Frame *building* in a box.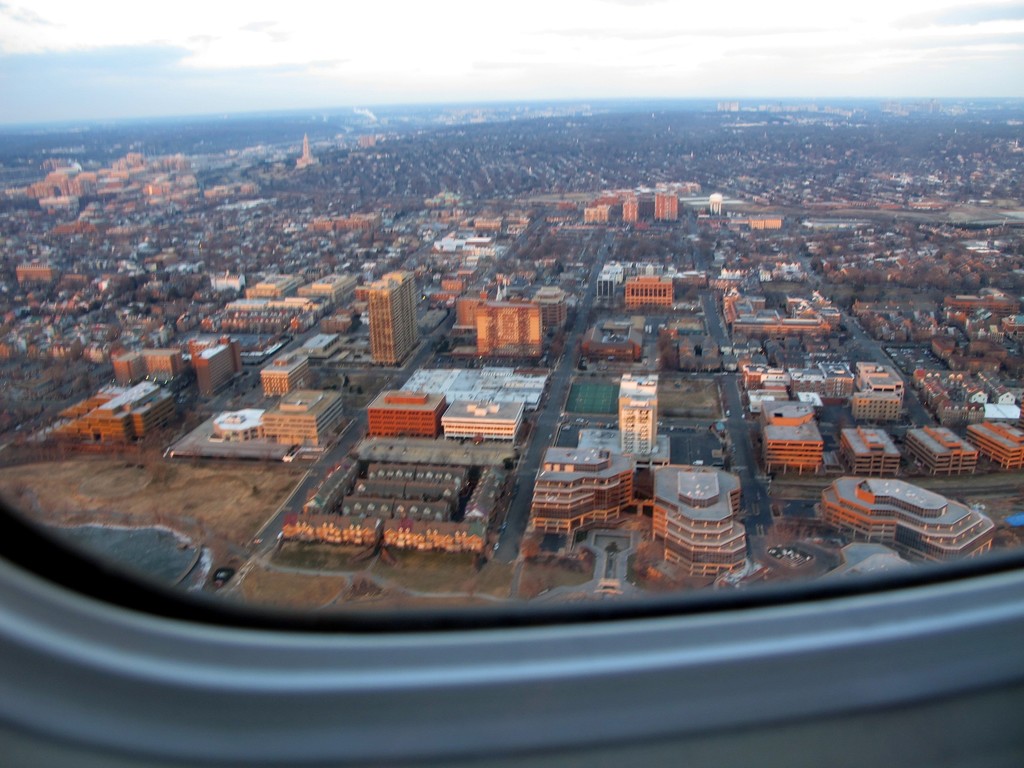
{"left": 135, "top": 346, "right": 187, "bottom": 389}.
